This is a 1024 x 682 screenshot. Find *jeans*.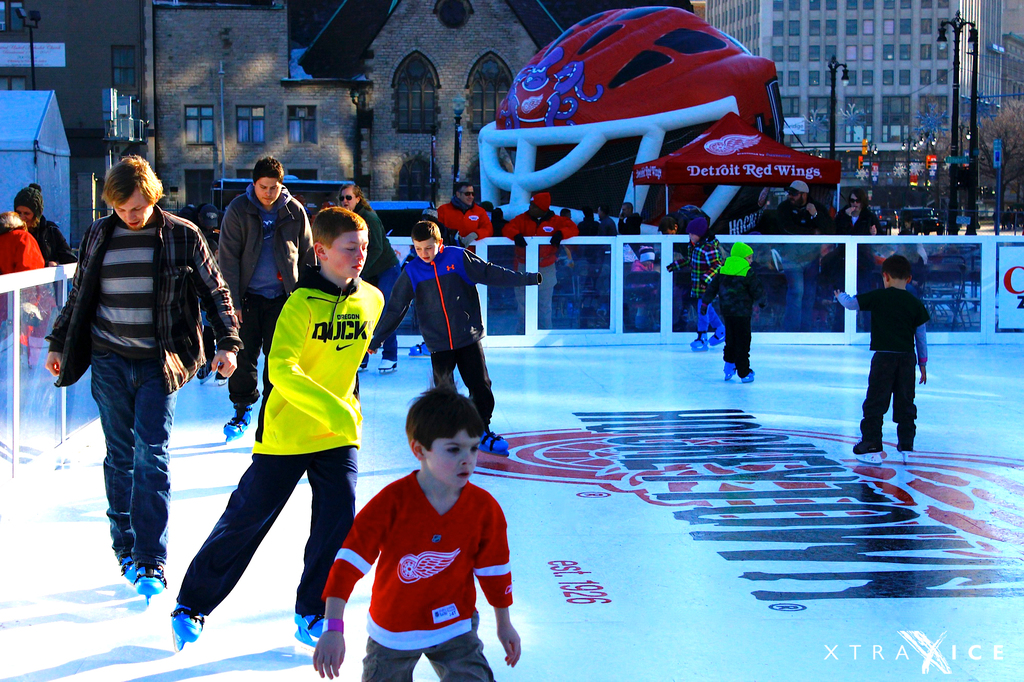
Bounding box: x1=359, y1=630, x2=497, y2=681.
